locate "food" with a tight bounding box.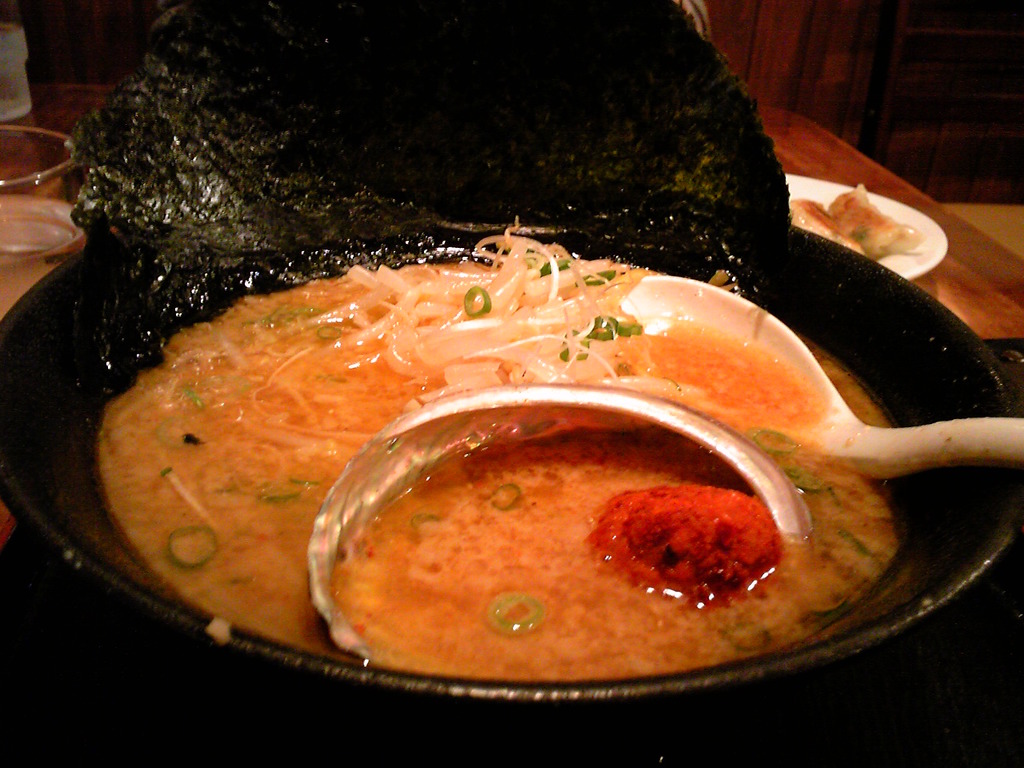
<box>144,249,923,694</box>.
